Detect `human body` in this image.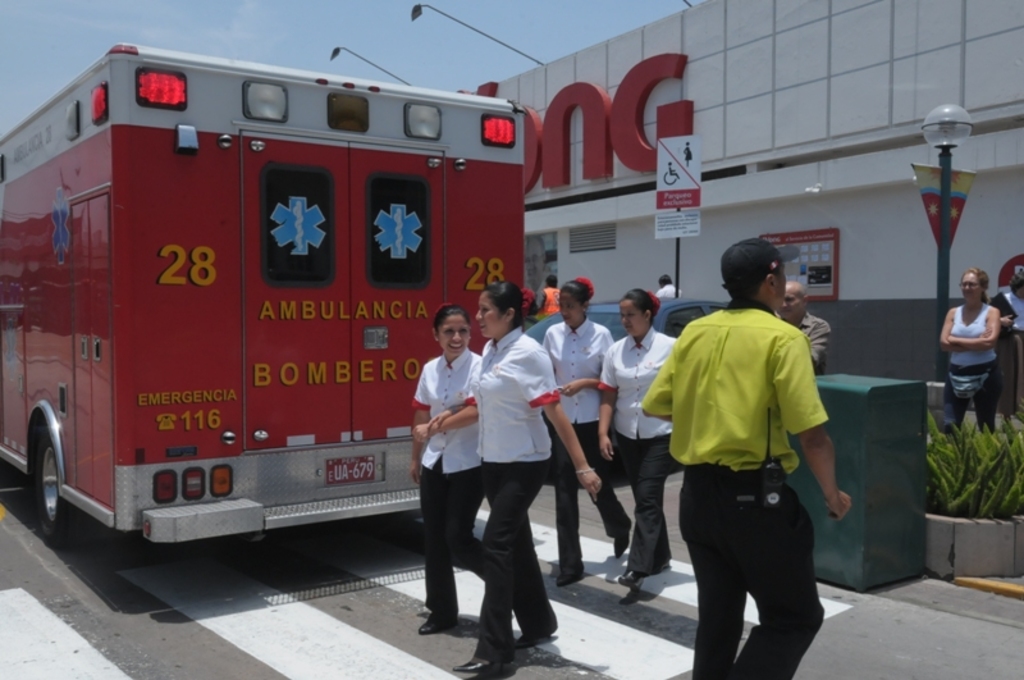
Detection: rect(780, 274, 833, 380).
